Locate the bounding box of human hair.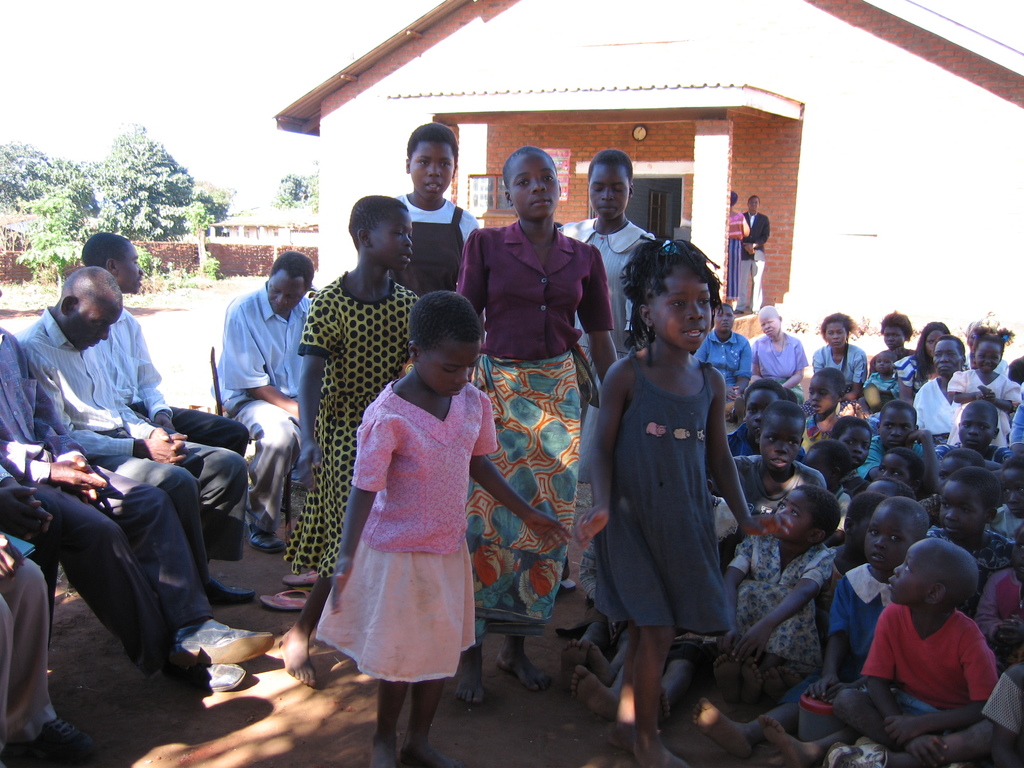
Bounding box: <bbox>824, 307, 855, 346</bbox>.
